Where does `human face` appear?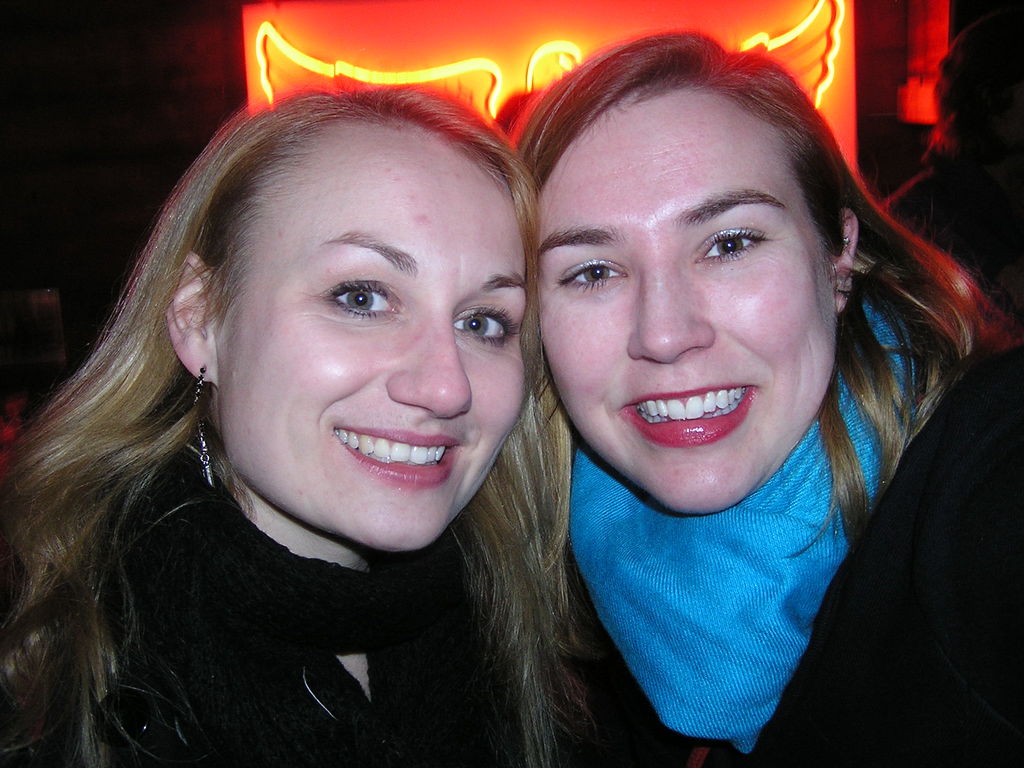
Appears at (left=216, top=137, right=528, bottom=547).
